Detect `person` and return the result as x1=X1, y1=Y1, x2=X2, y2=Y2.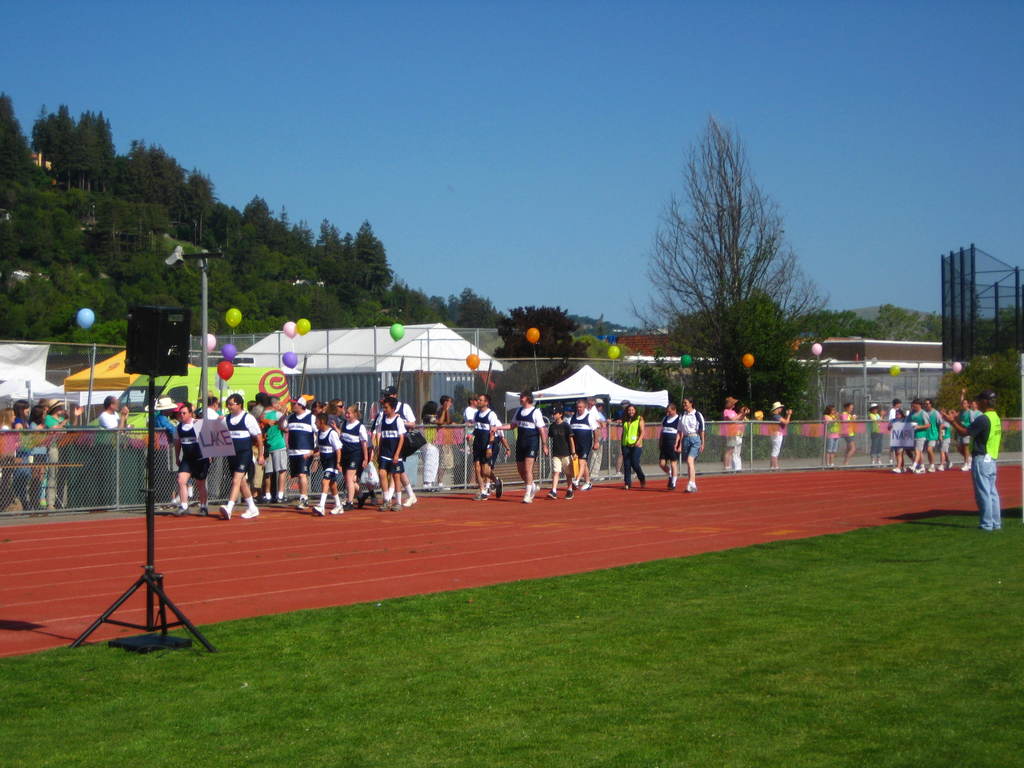
x1=371, y1=395, x2=403, y2=511.
